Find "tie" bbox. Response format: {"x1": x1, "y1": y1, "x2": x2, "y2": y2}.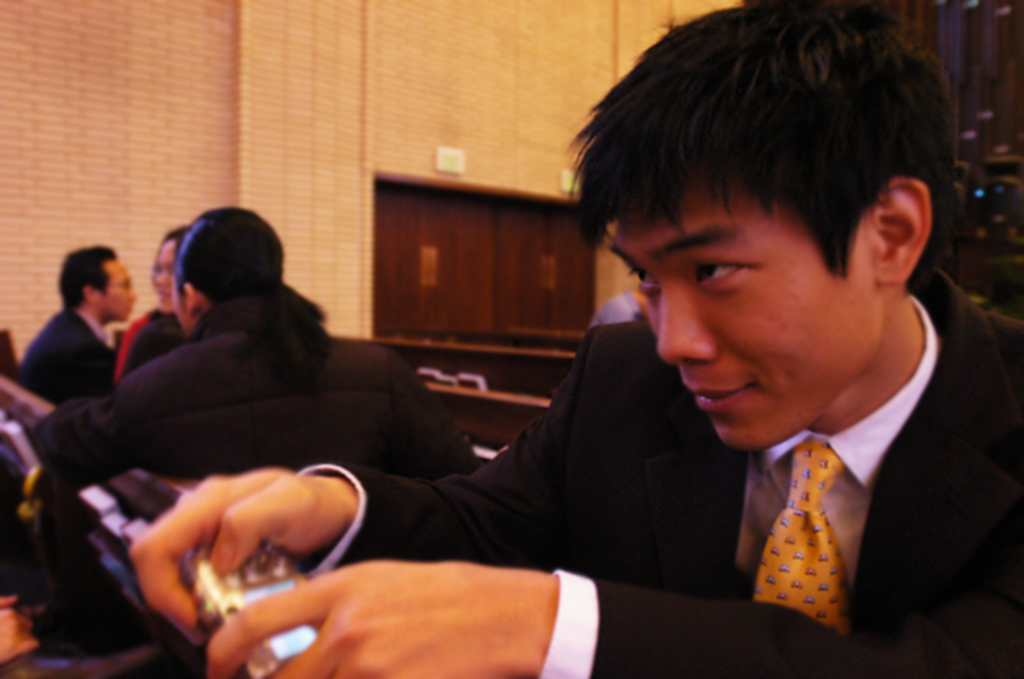
{"x1": 756, "y1": 442, "x2": 841, "y2": 643}.
